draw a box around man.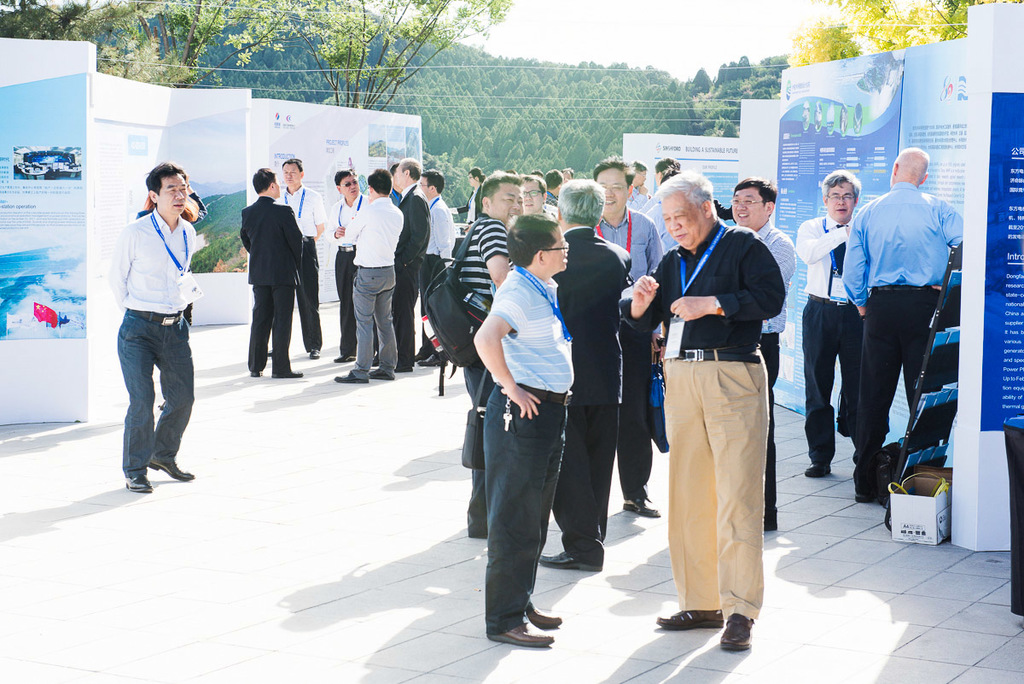
box(520, 175, 557, 221).
